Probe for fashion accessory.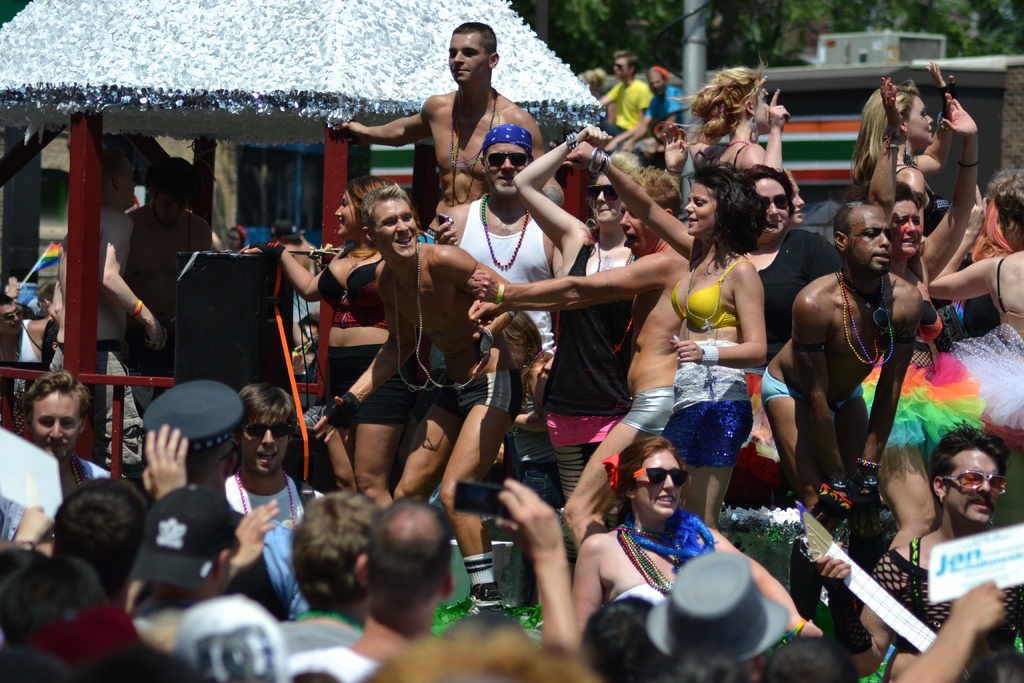
Probe result: 566 130 576 150.
